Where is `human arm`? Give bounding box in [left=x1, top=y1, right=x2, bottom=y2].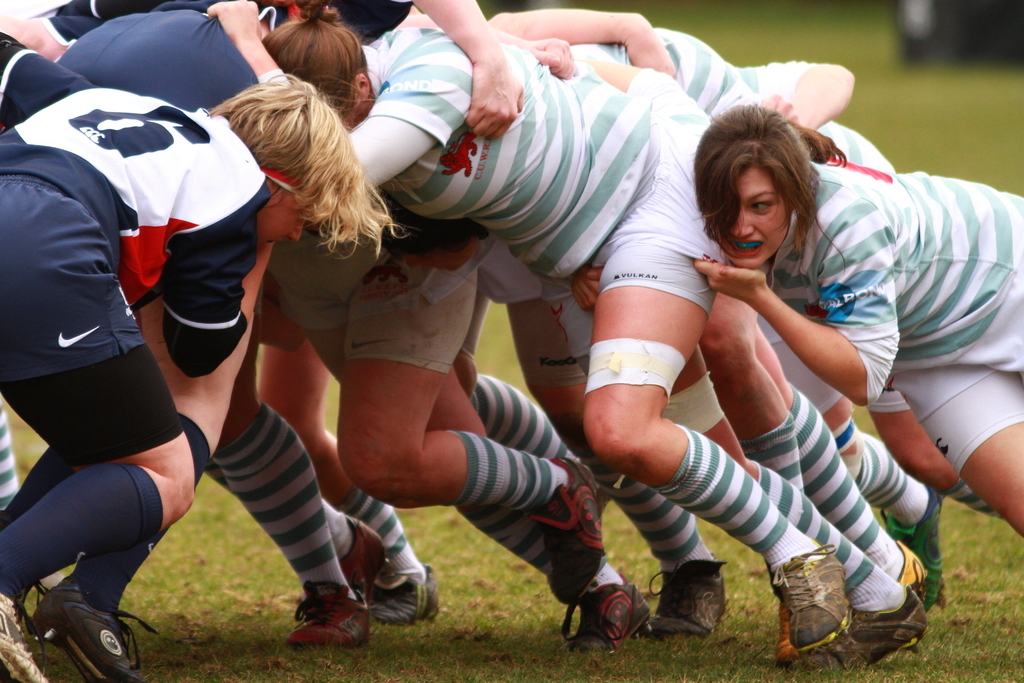
[left=570, top=240, right=632, bottom=315].
